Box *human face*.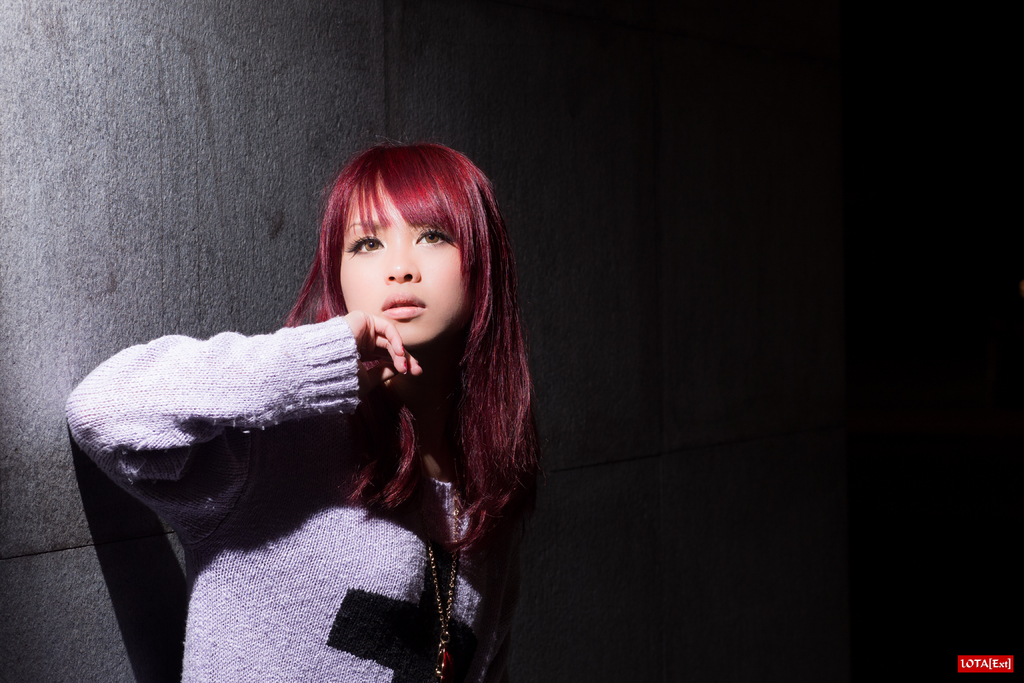
x1=337, y1=168, x2=460, y2=347.
